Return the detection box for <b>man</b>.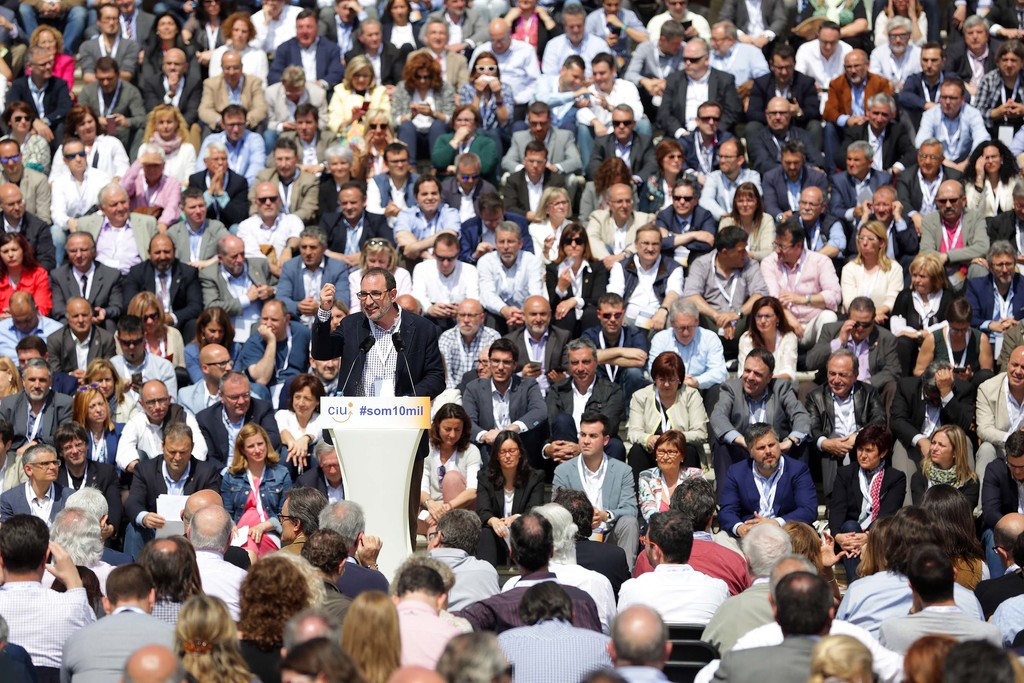
x1=1 y1=47 x2=72 y2=147.
